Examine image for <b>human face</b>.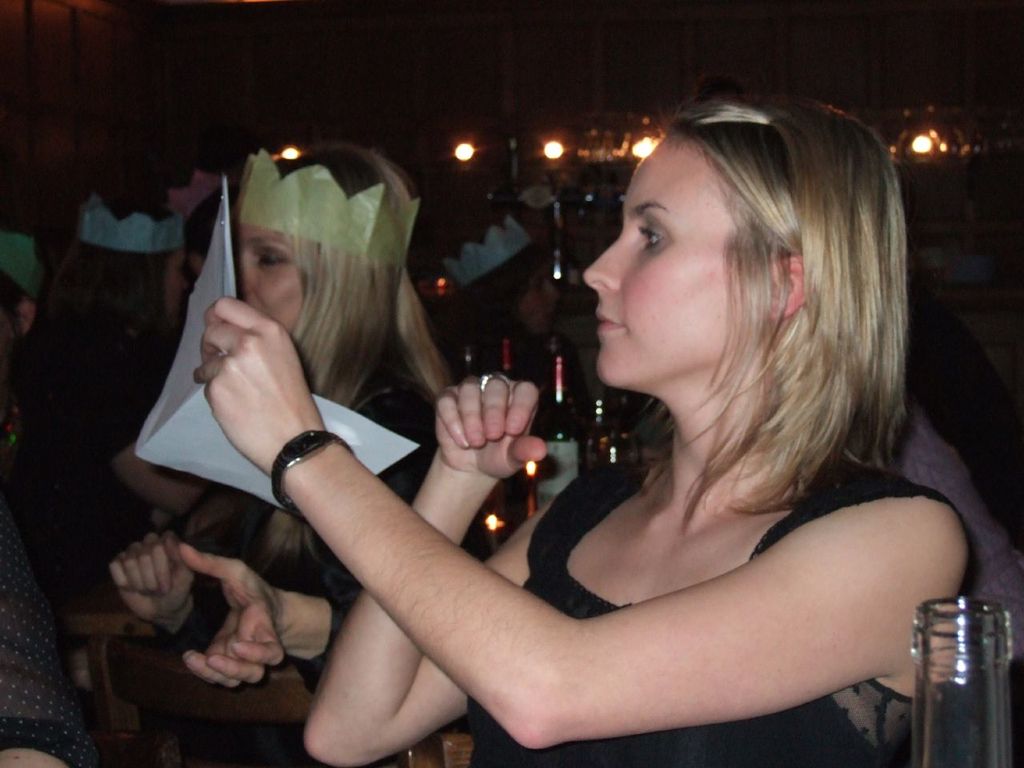
Examination result: Rect(581, 131, 775, 387).
